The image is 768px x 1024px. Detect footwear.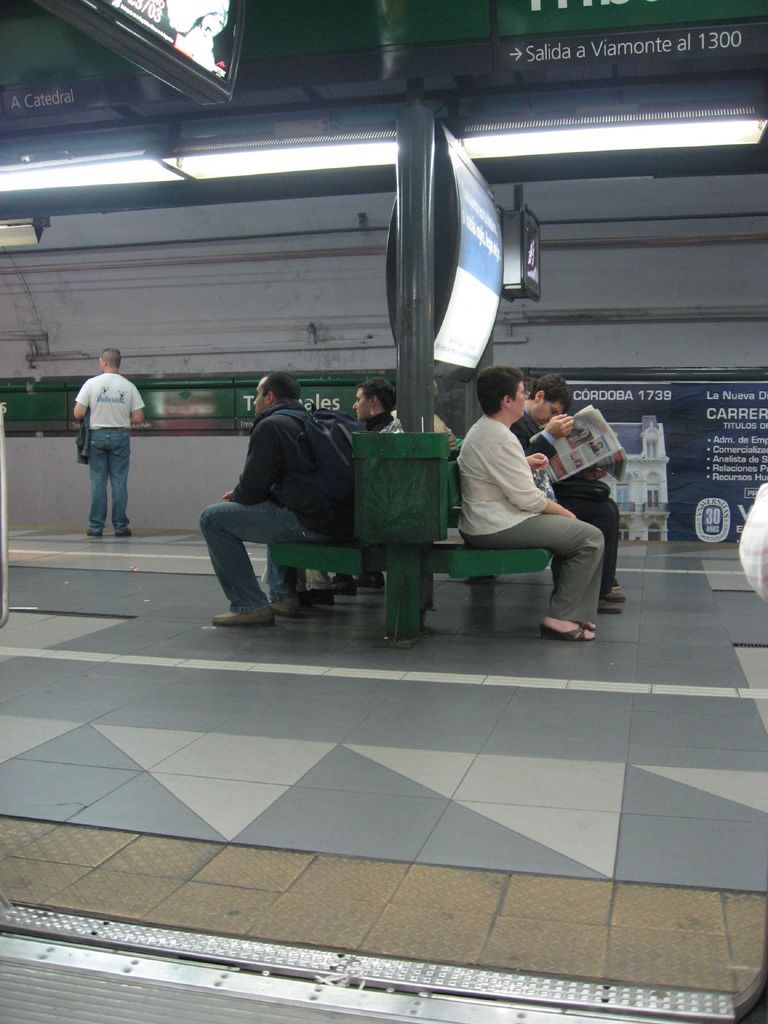
Detection: box(88, 527, 102, 539).
